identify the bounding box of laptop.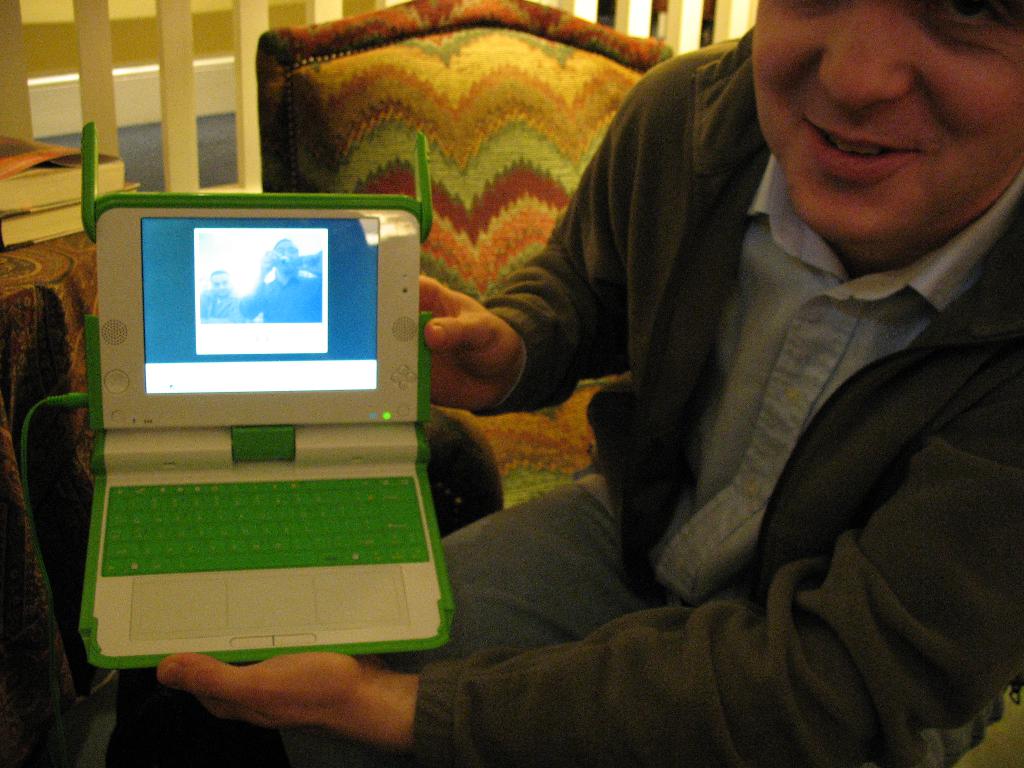
detection(93, 126, 458, 672).
